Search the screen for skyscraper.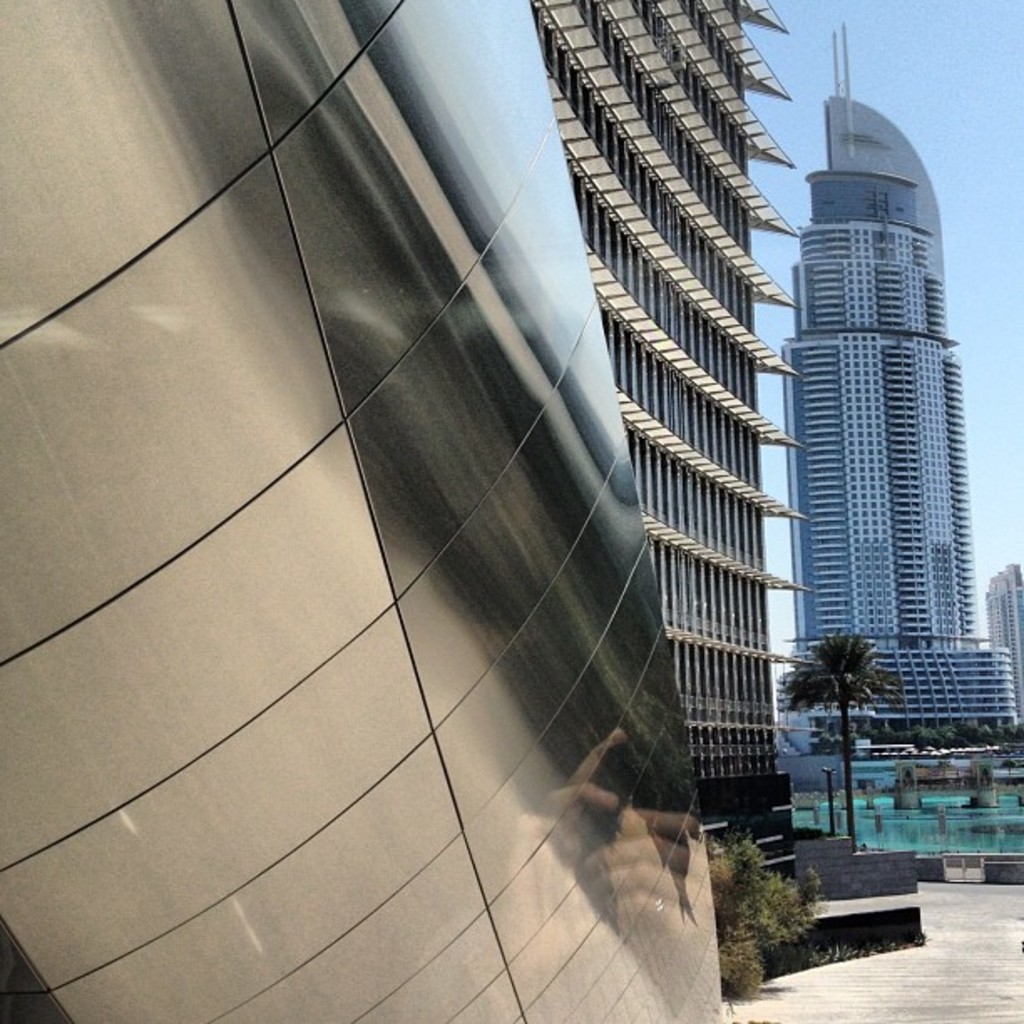
Found at (532, 2, 790, 788).
